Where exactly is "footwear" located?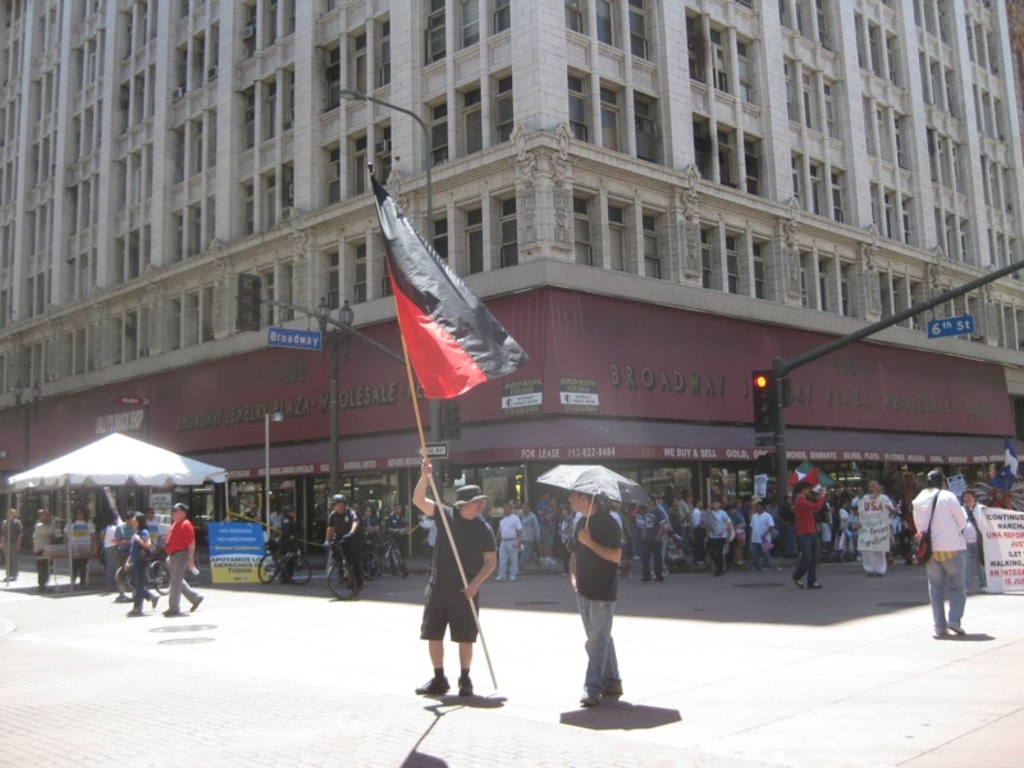
Its bounding box is region(189, 598, 204, 613).
